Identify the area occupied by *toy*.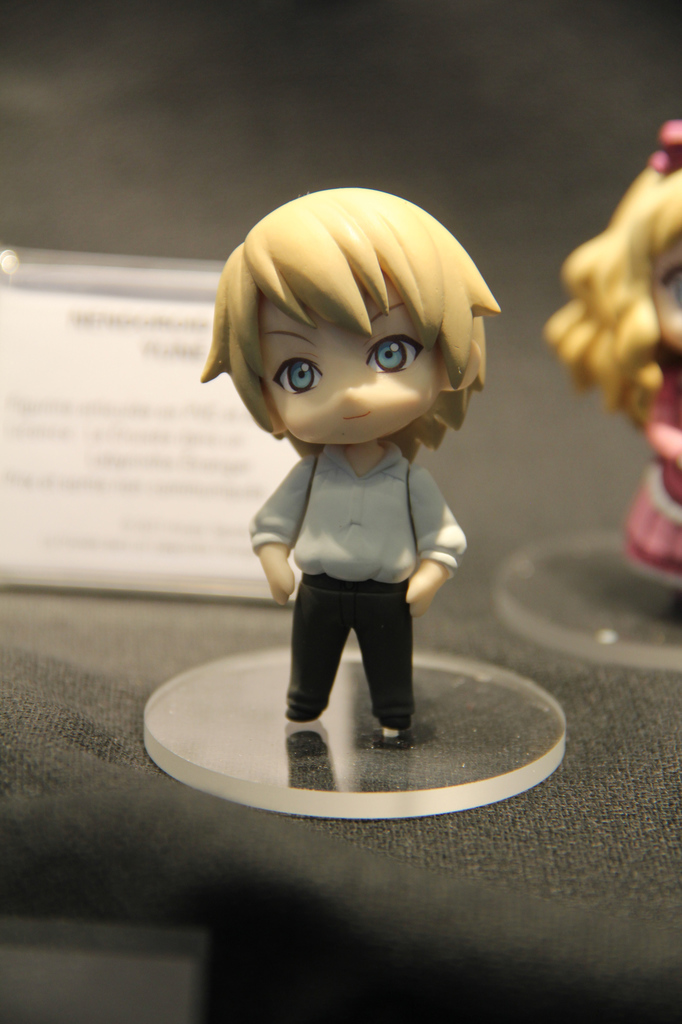
Area: BBox(541, 116, 681, 600).
